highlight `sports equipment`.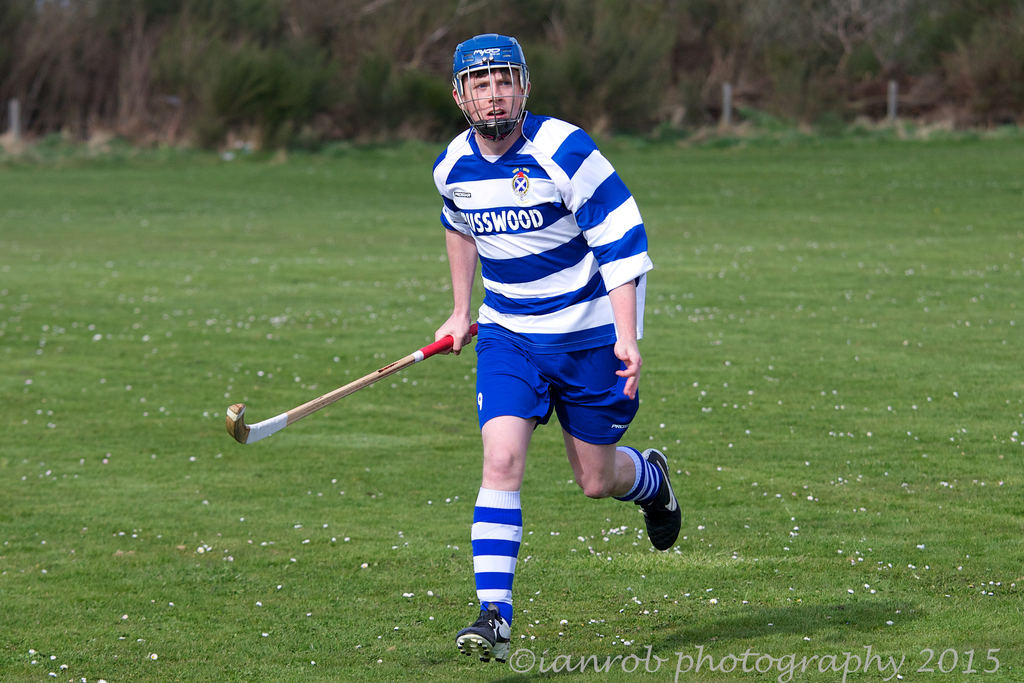
Highlighted region: 448 24 534 145.
